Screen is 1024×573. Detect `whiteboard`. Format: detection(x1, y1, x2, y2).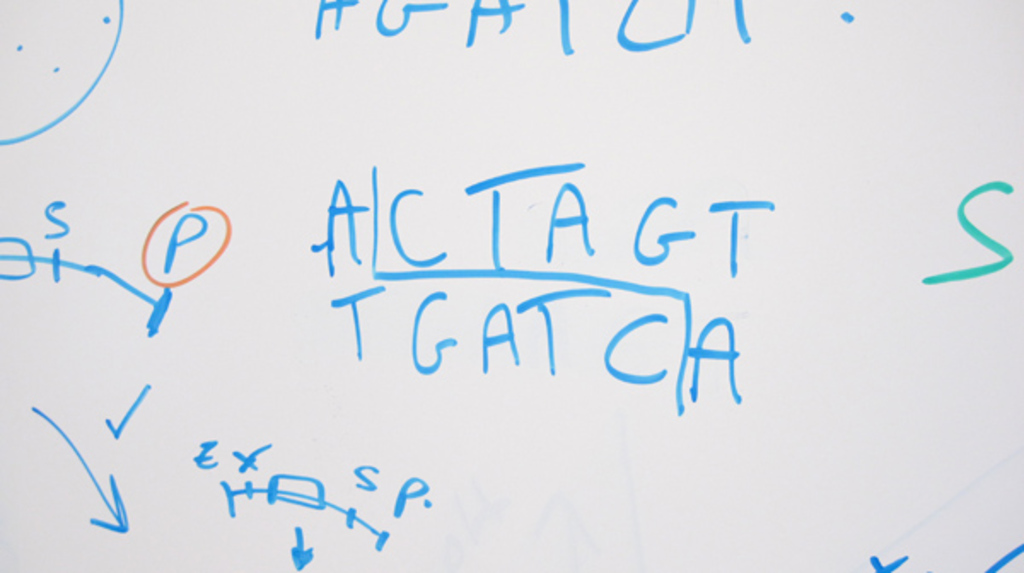
detection(0, 0, 1022, 571).
